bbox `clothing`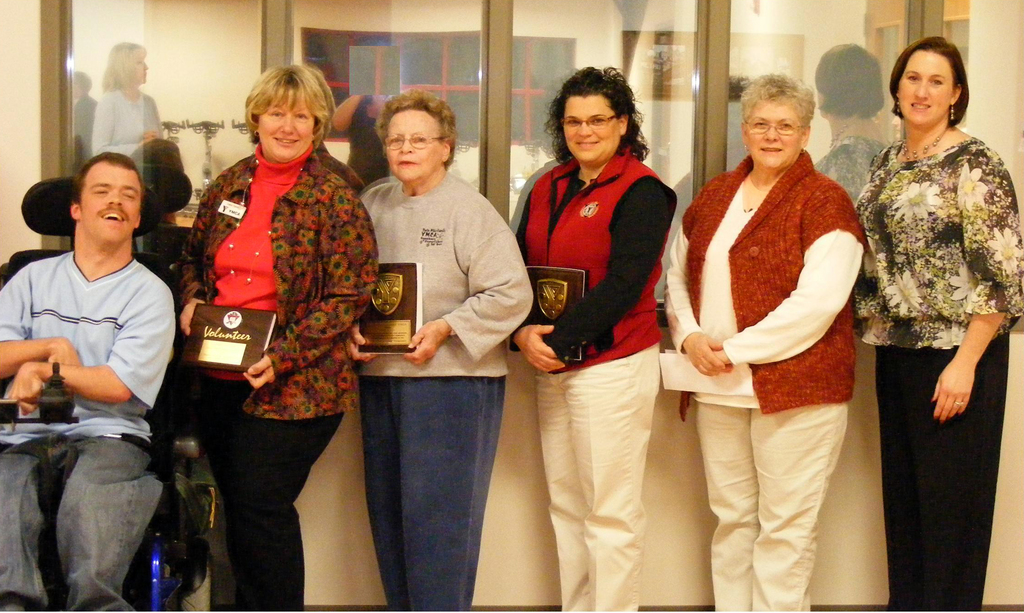
<box>0,245,180,609</box>
